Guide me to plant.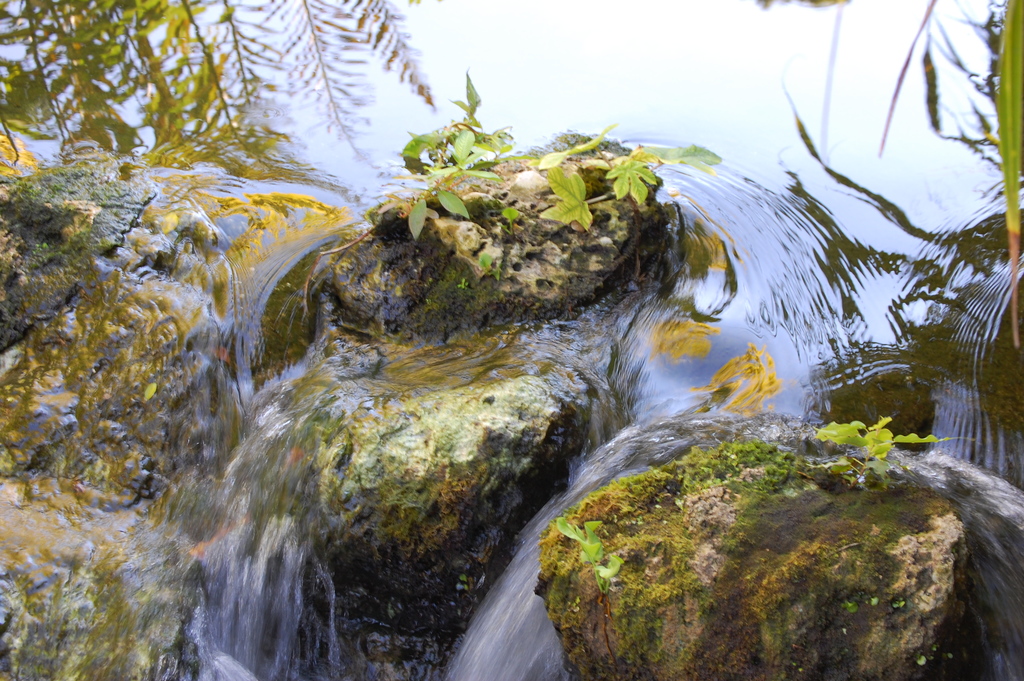
Guidance: {"x1": 456, "y1": 278, "x2": 468, "y2": 293}.
